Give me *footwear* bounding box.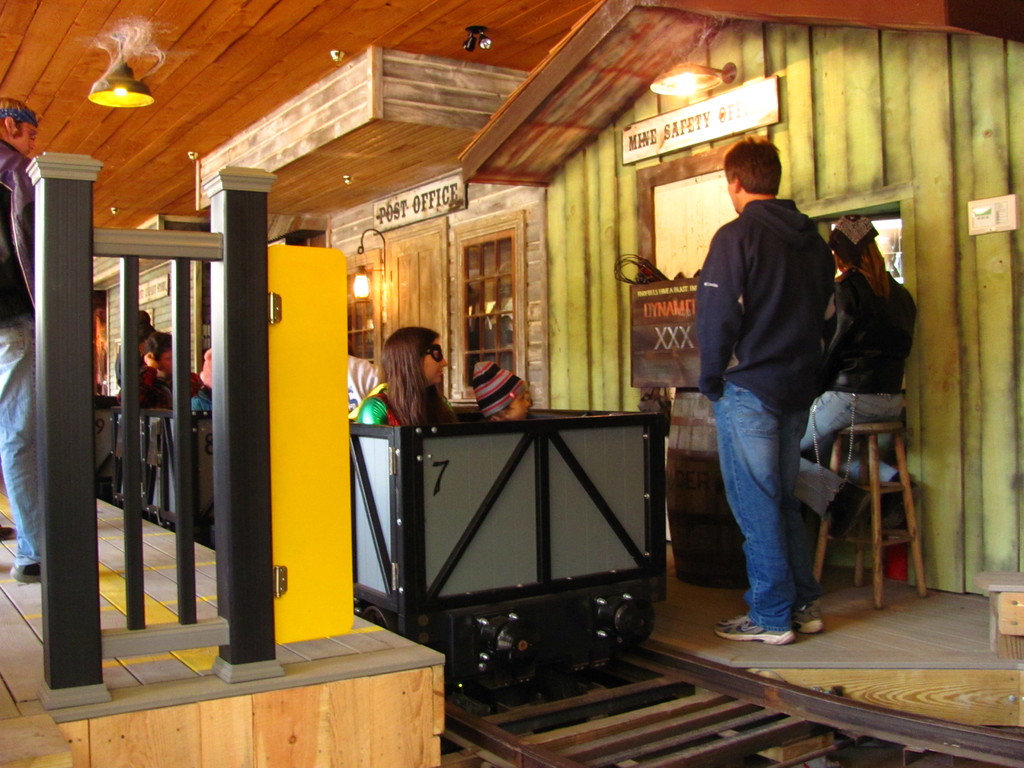
[left=712, top=618, right=792, bottom=646].
